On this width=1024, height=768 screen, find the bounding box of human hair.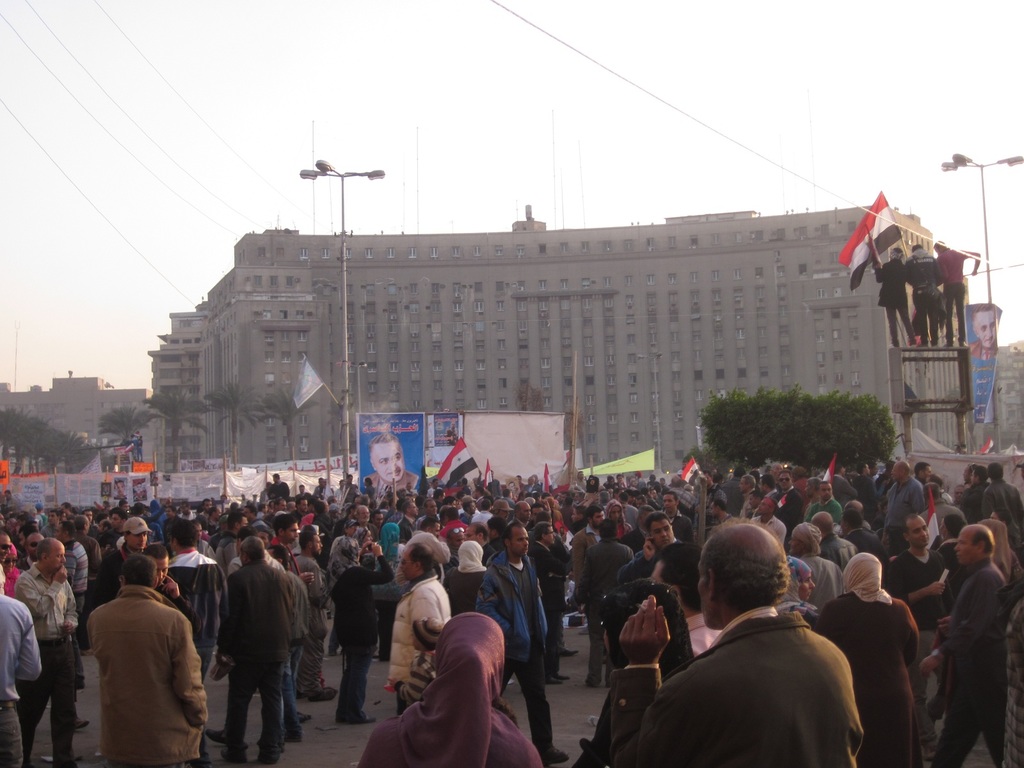
Bounding box: bbox(502, 524, 521, 536).
